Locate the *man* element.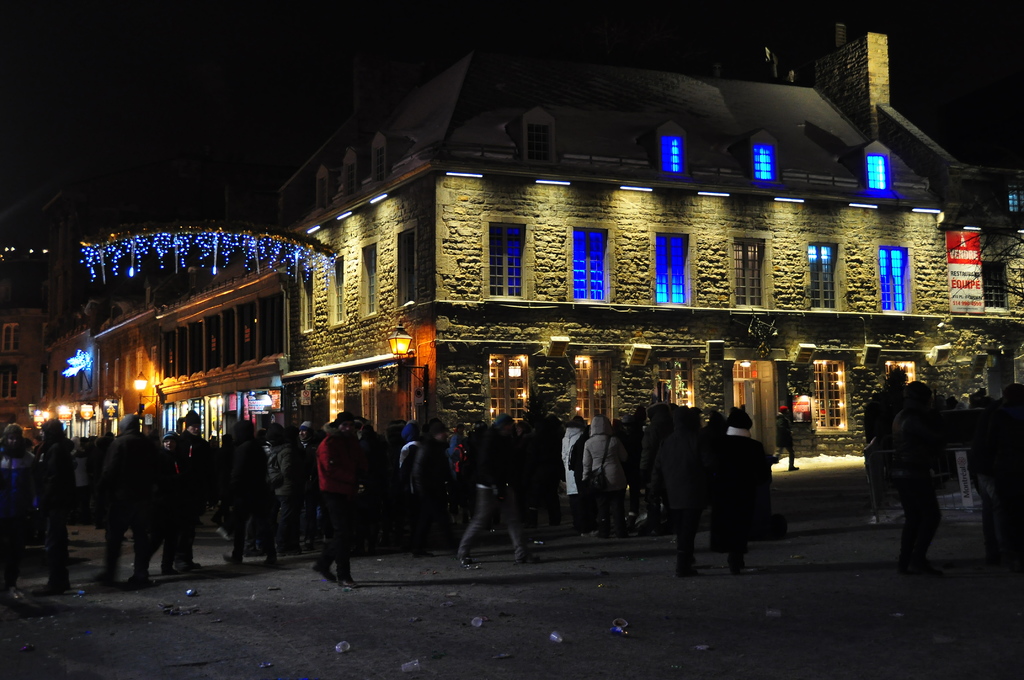
Element bbox: [108,419,160,576].
